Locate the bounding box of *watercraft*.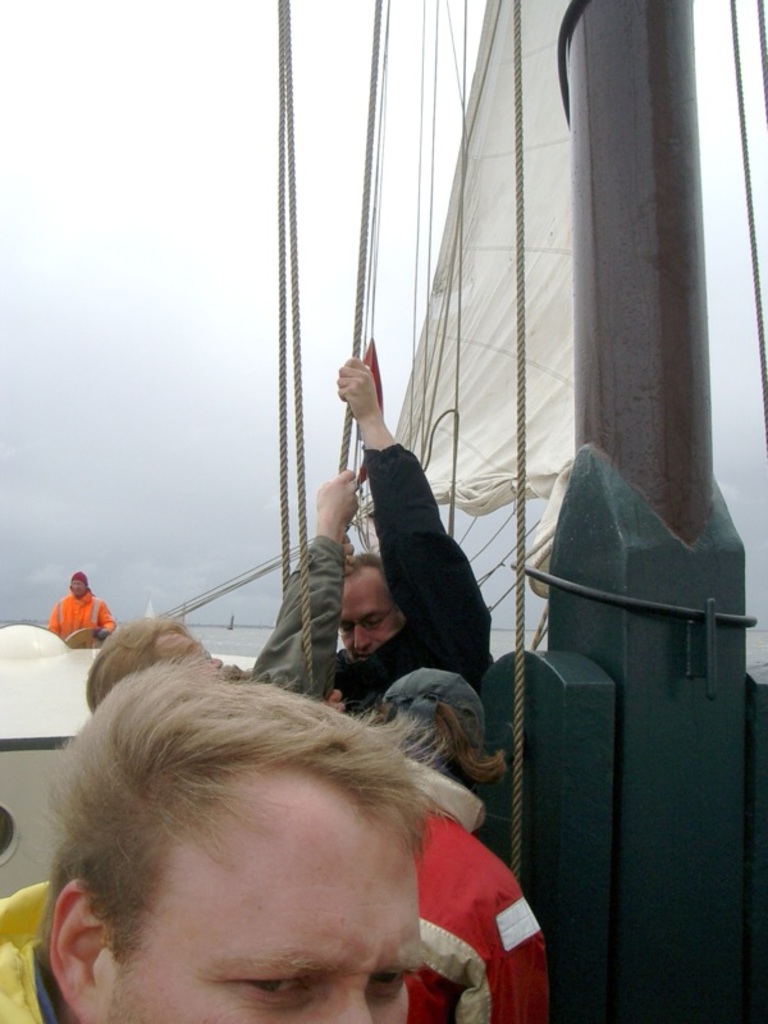
Bounding box: box=[0, 3, 760, 1016].
